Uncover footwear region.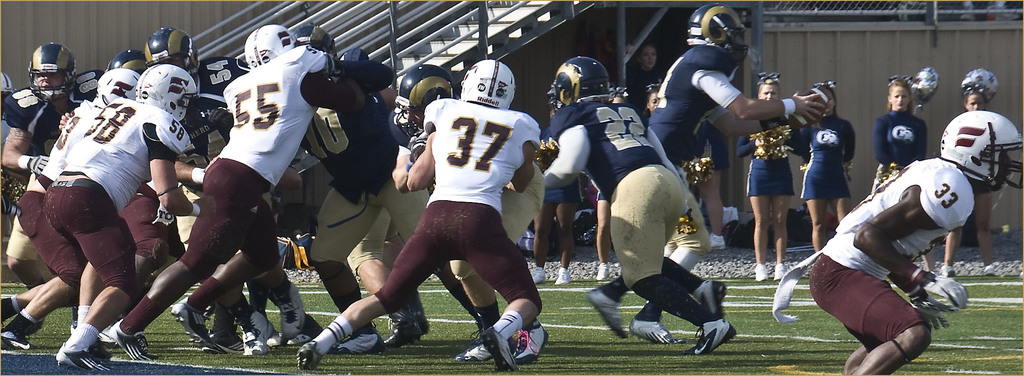
Uncovered: x1=275 y1=282 x2=300 y2=338.
